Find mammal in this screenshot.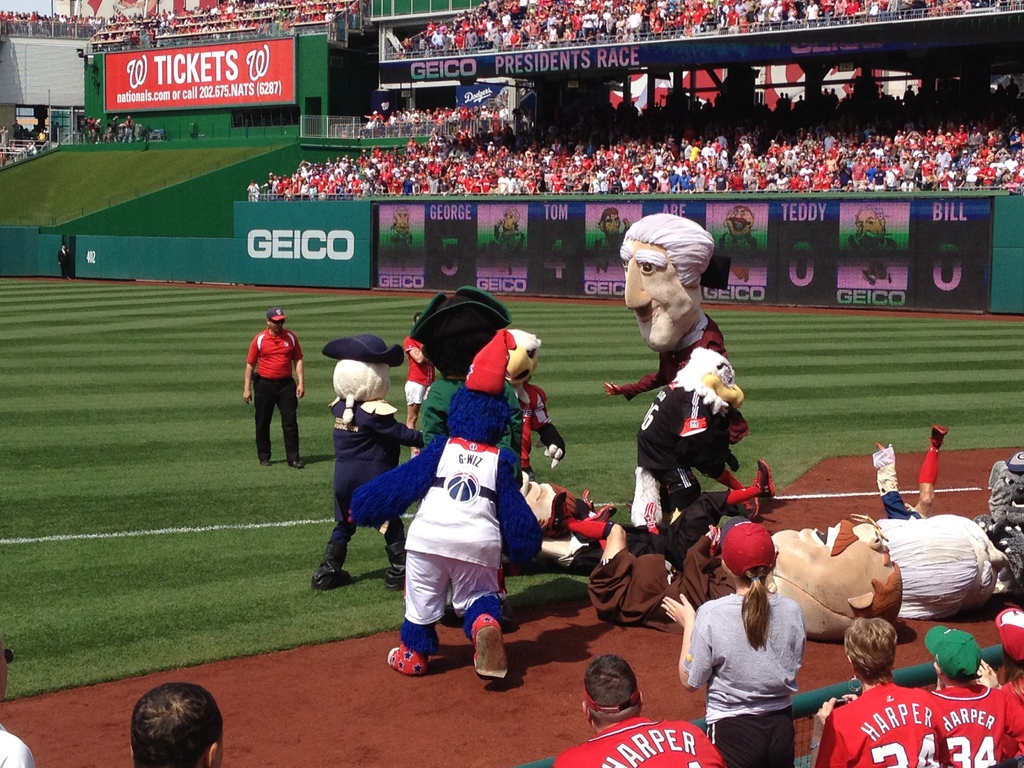
The bounding box for mammal is 58,247,74,283.
